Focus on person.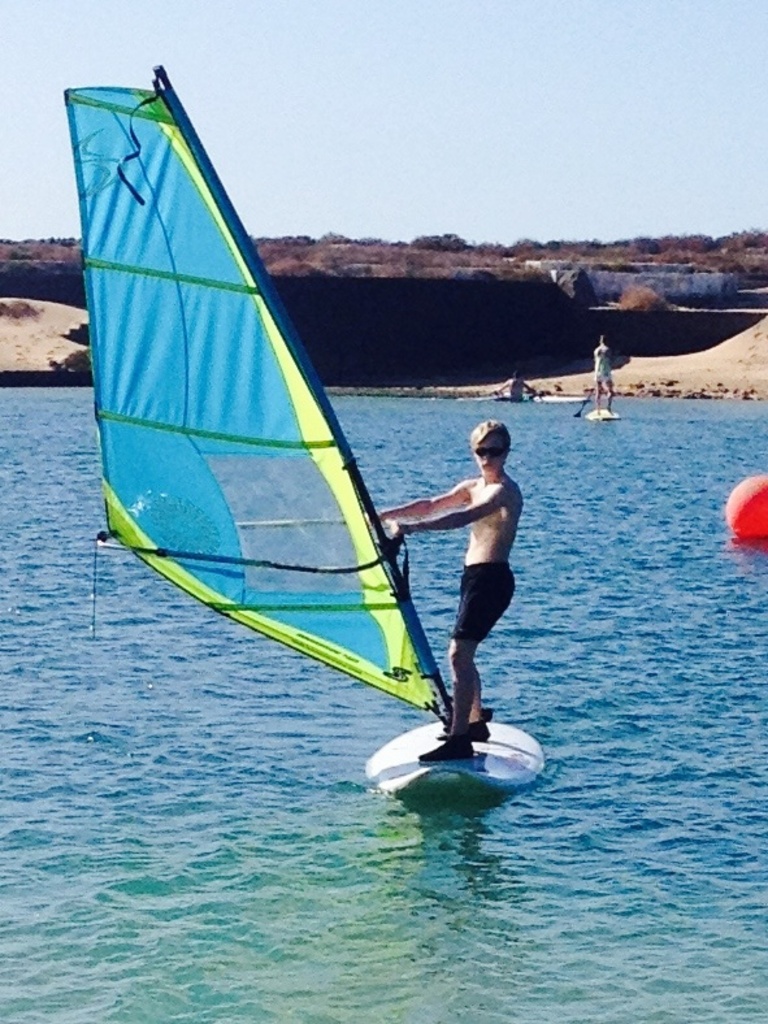
Focused at Rect(591, 333, 616, 418).
